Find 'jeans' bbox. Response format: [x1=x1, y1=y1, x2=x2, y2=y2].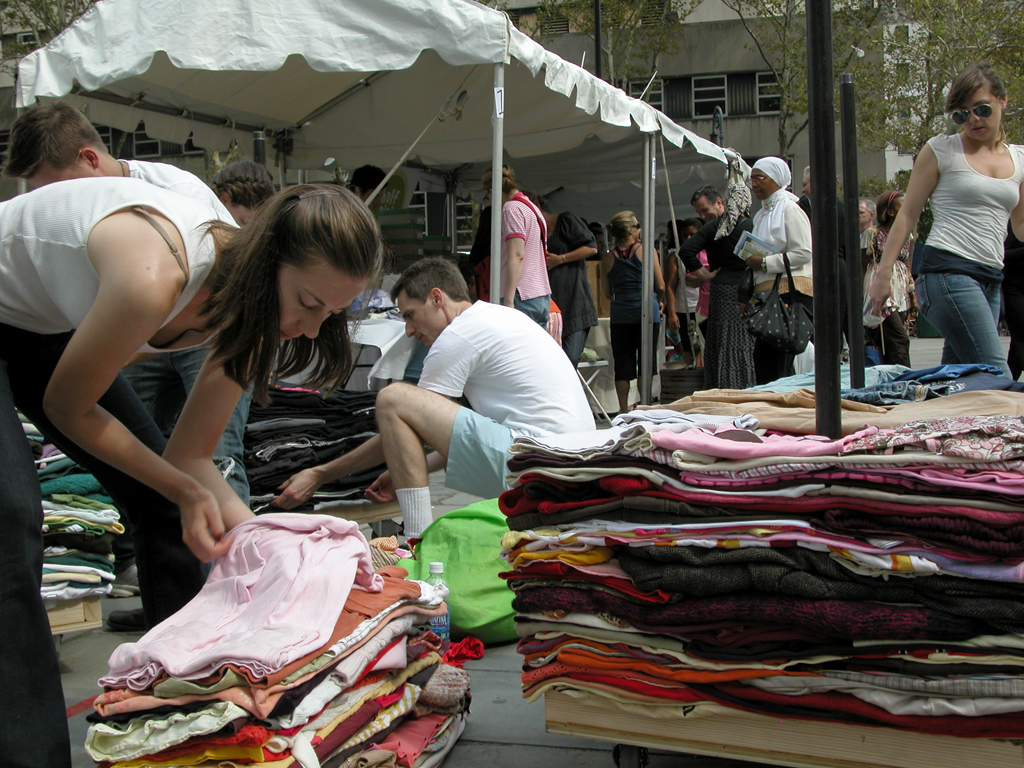
[x1=509, y1=297, x2=550, y2=323].
